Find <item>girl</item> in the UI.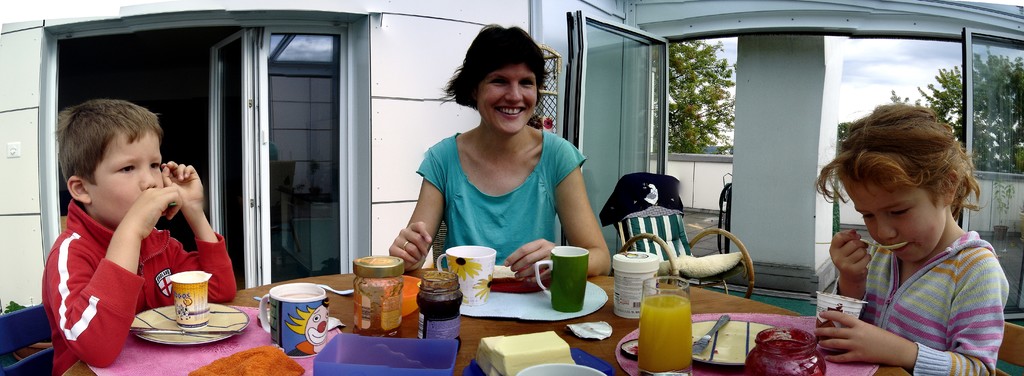
UI element at detection(812, 102, 1009, 373).
